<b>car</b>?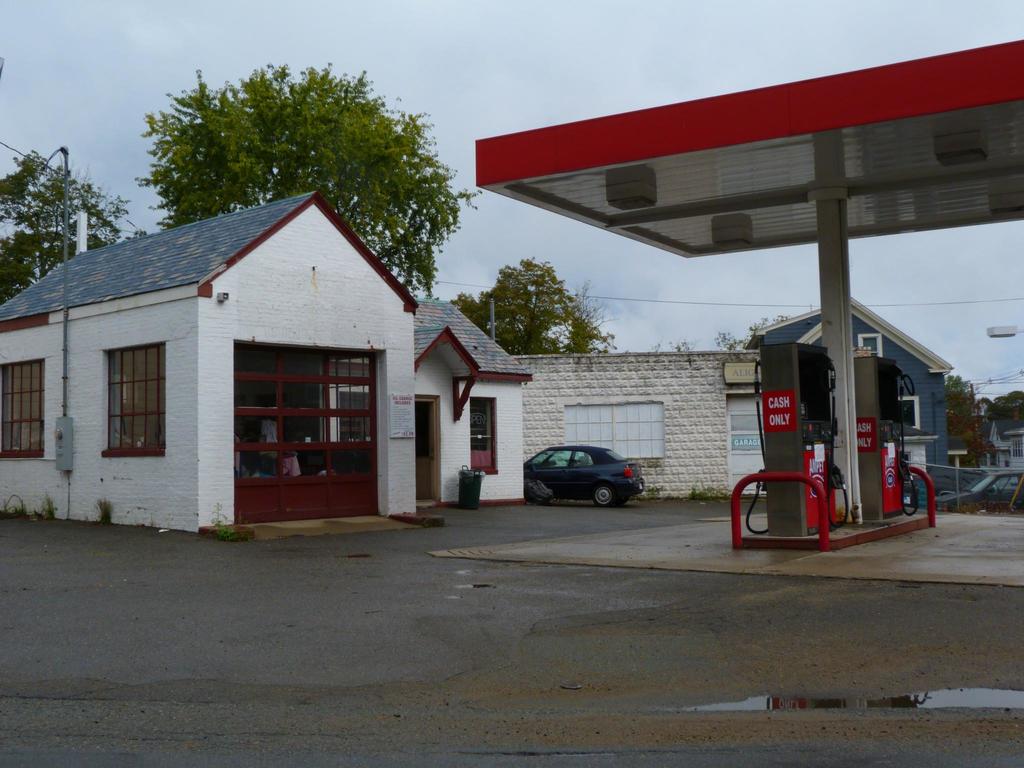
<region>932, 467, 1023, 515</region>
